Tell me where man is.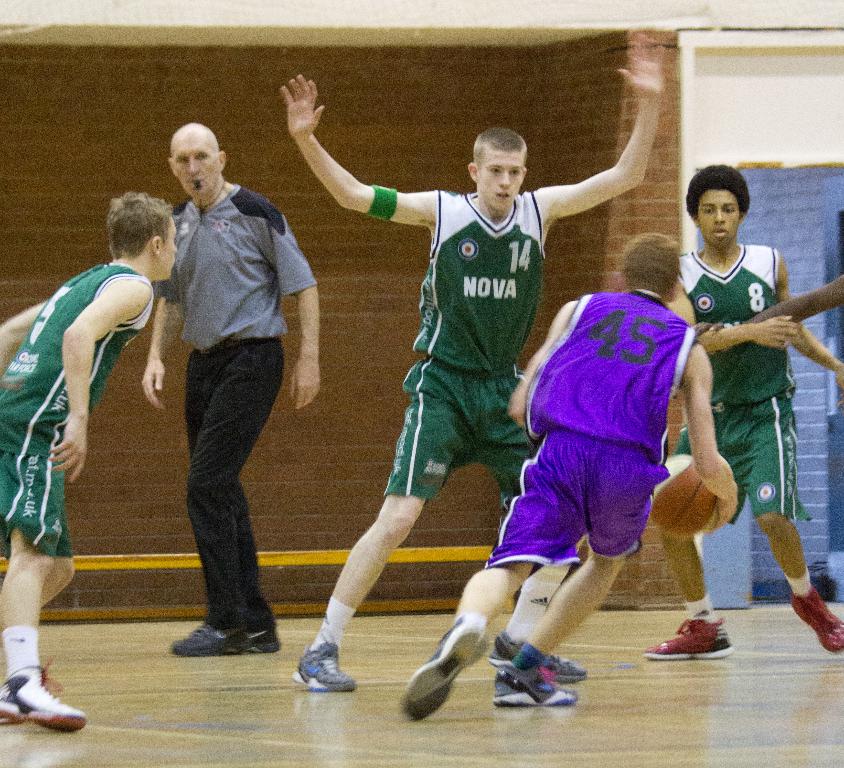
man is at <bbox>282, 25, 668, 705</bbox>.
